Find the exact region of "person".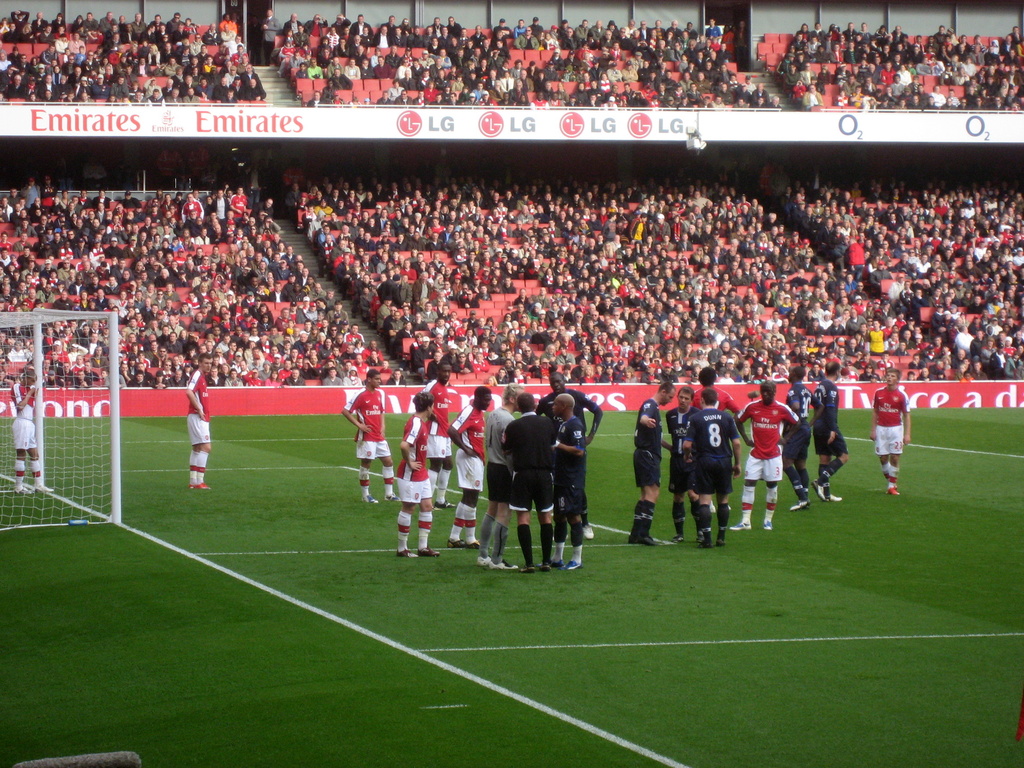
Exact region: bbox=(813, 362, 850, 502).
